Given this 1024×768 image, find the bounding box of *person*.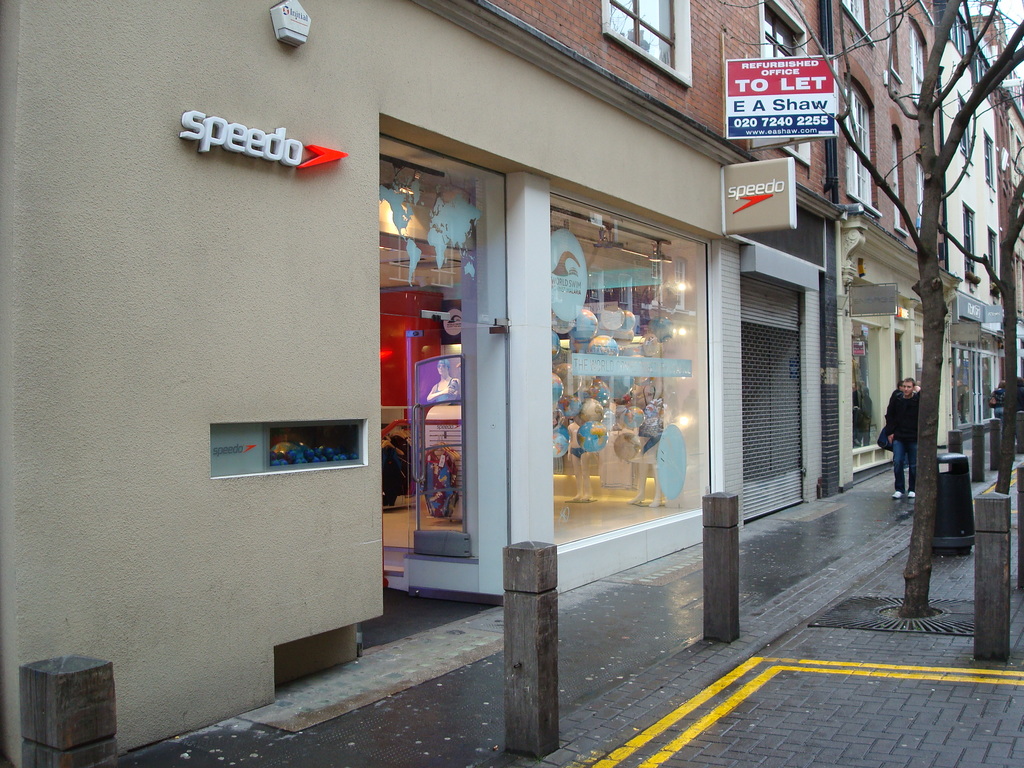
1017/378/1023/405.
